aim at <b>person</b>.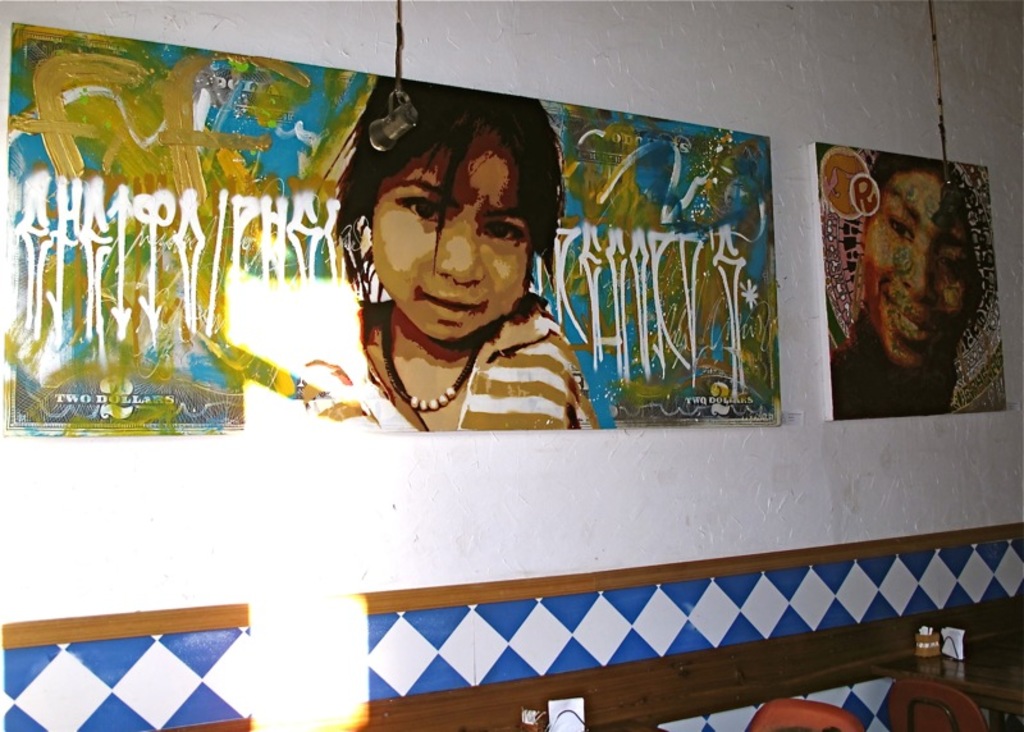
Aimed at <bbox>828, 154, 987, 418</bbox>.
